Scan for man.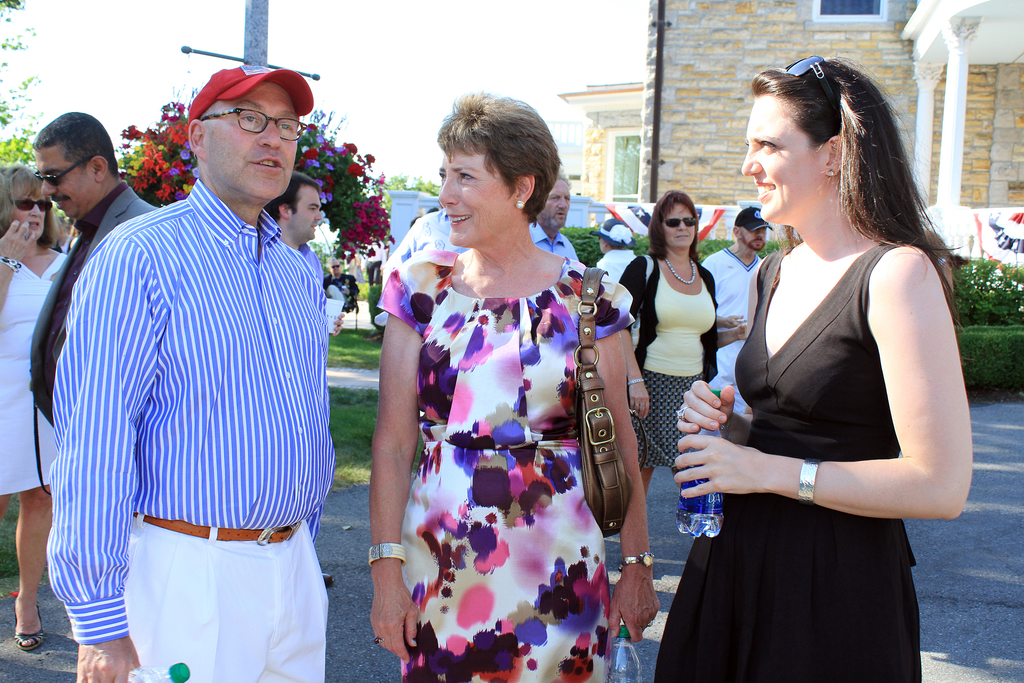
Scan result: <bbox>699, 204, 771, 418</bbox>.
